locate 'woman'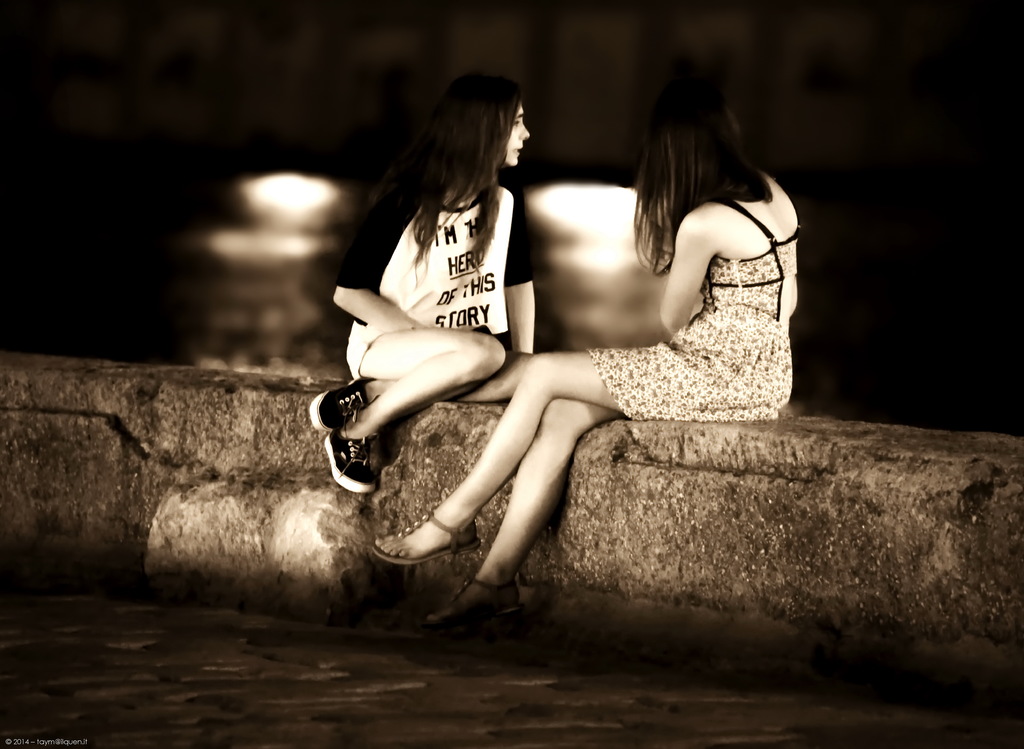
bbox=(309, 68, 537, 495)
